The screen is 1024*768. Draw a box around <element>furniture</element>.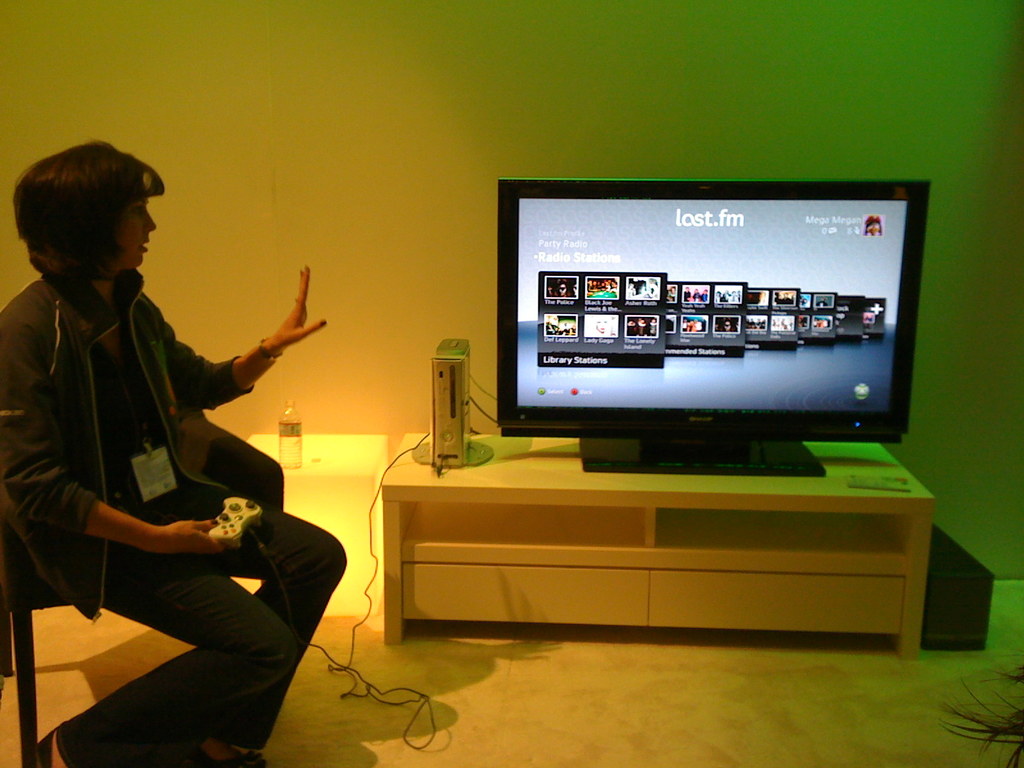
select_region(384, 436, 935, 663).
